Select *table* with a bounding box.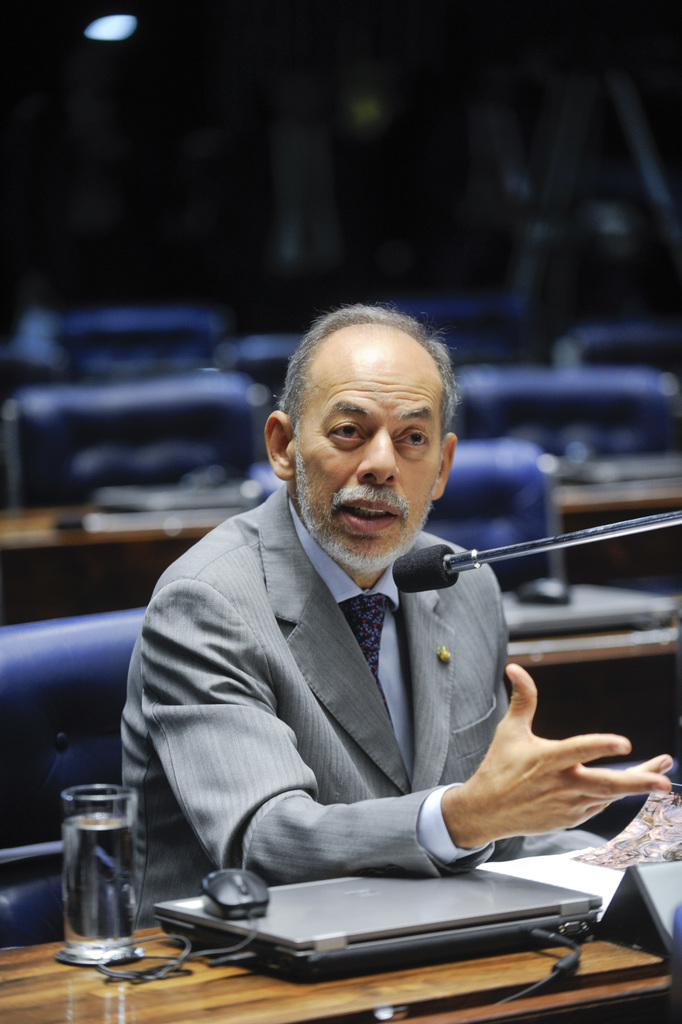
0:491:256:555.
